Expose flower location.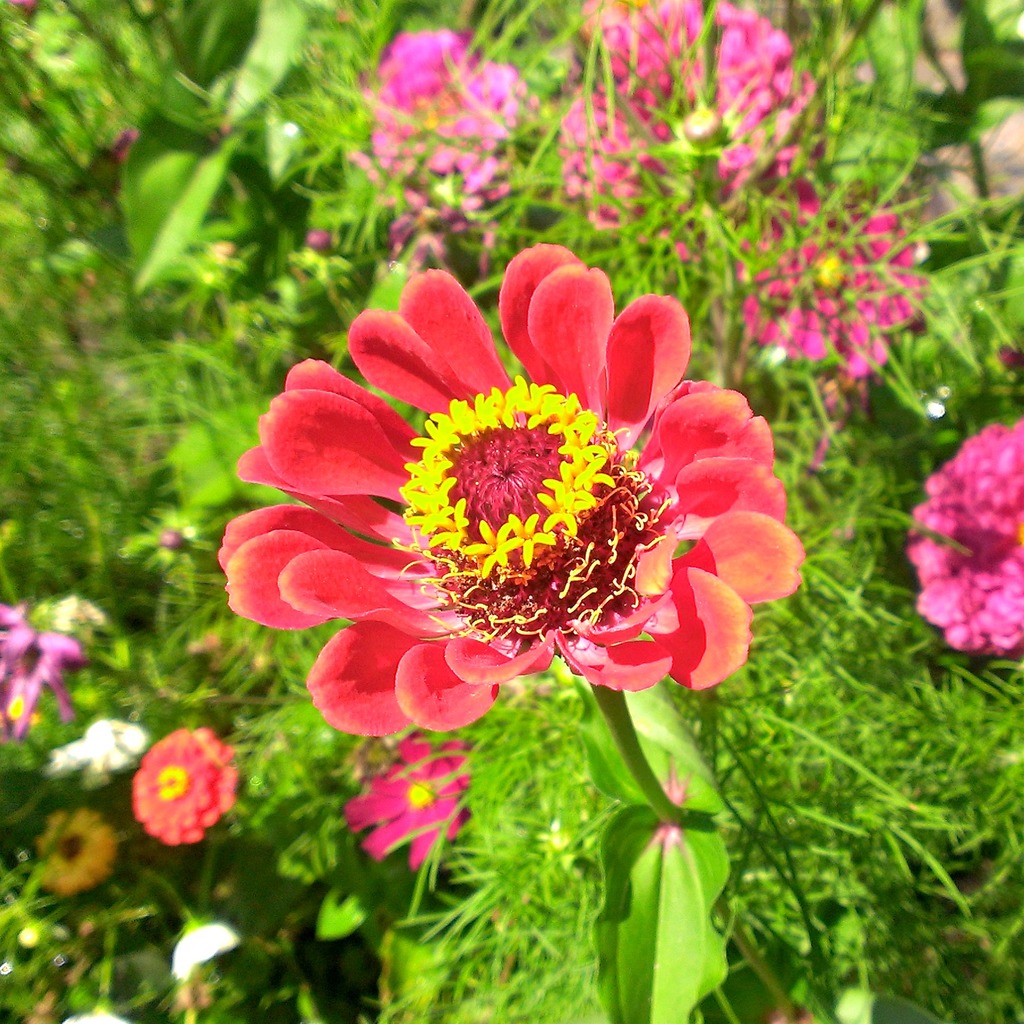
Exposed at 337:732:481:875.
